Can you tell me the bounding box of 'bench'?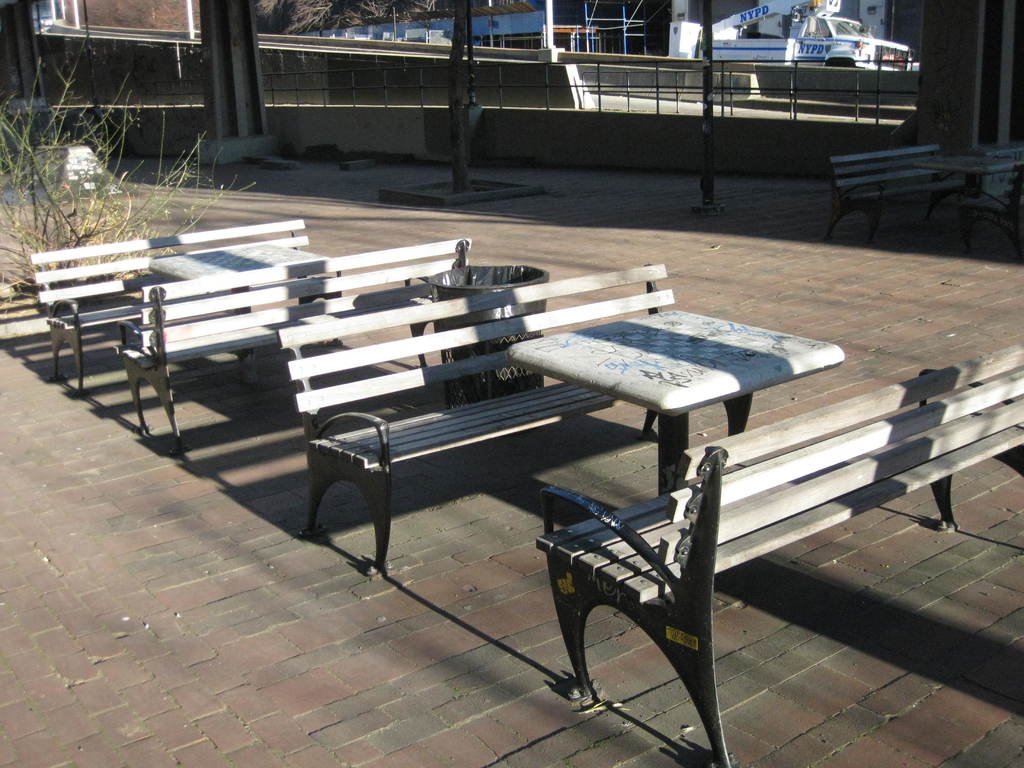
Rect(29, 219, 341, 397).
